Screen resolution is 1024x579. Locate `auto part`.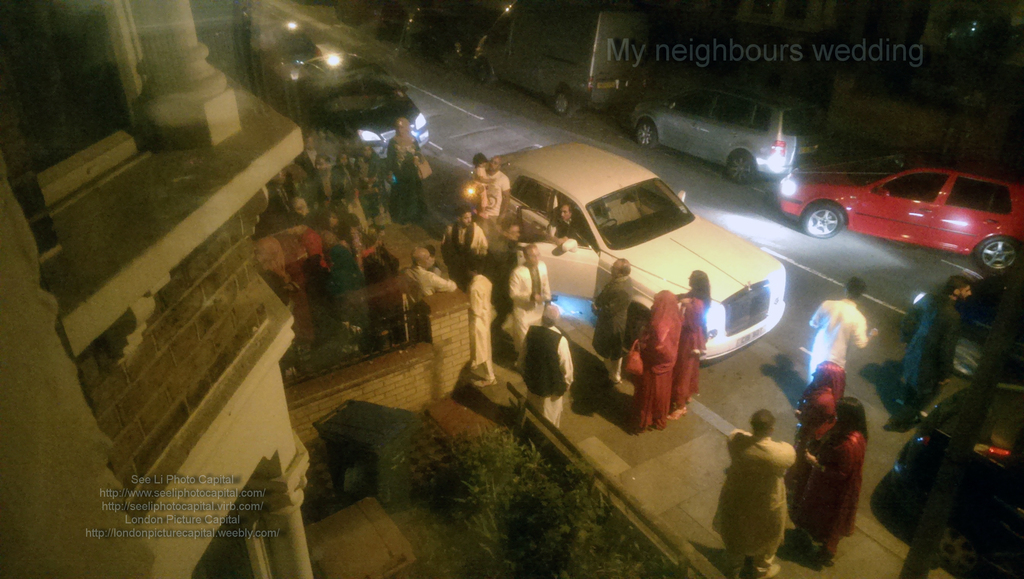
x1=875 y1=170 x2=955 y2=200.
